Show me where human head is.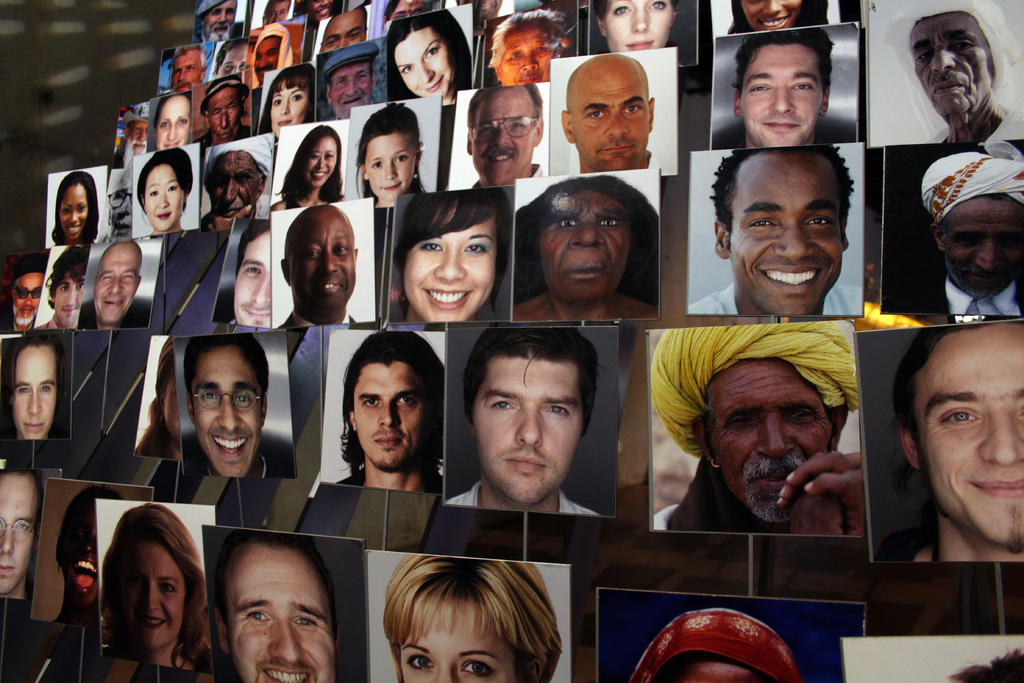
human head is at (x1=122, y1=103, x2=152, y2=157).
